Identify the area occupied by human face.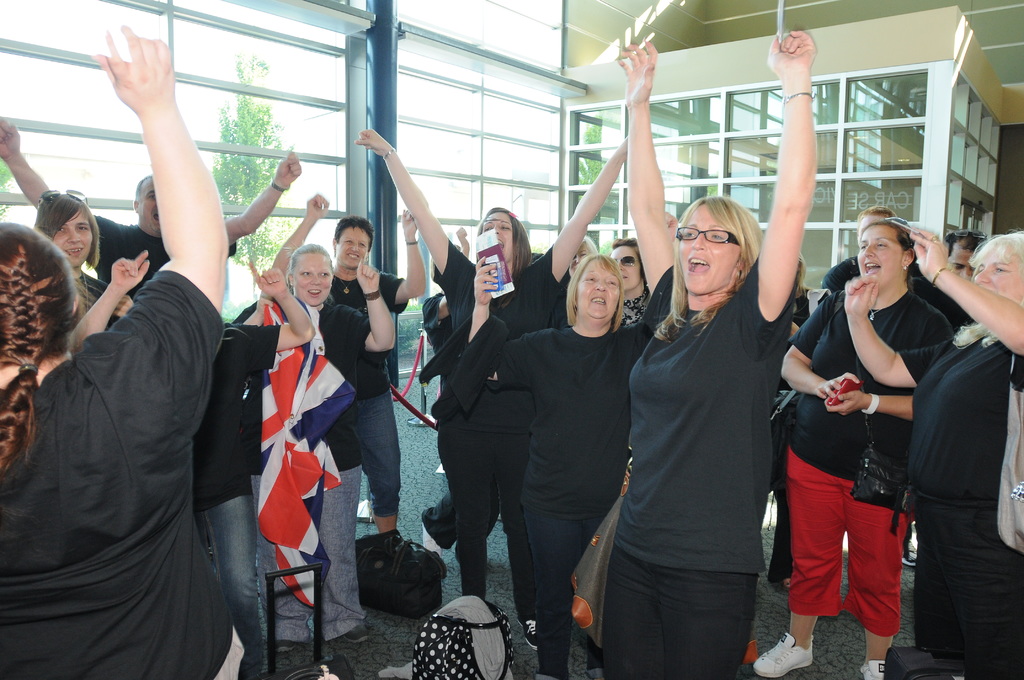
Area: pyautogui.locateOnScreen(52, 208, 90, 274).
